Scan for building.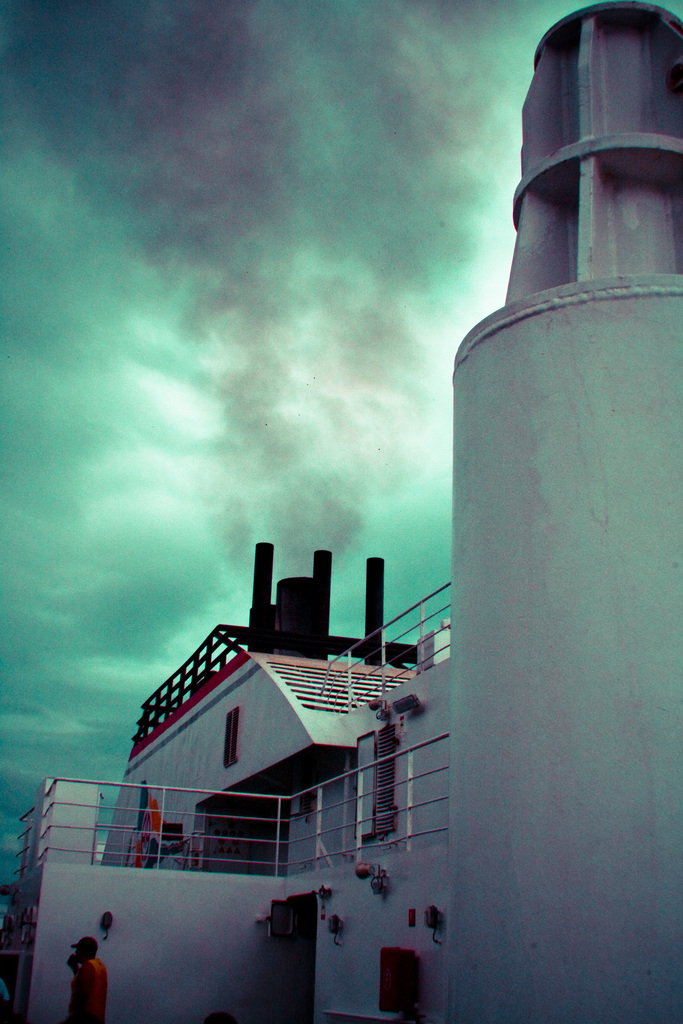
Scan result: 451,0,682,1023.
